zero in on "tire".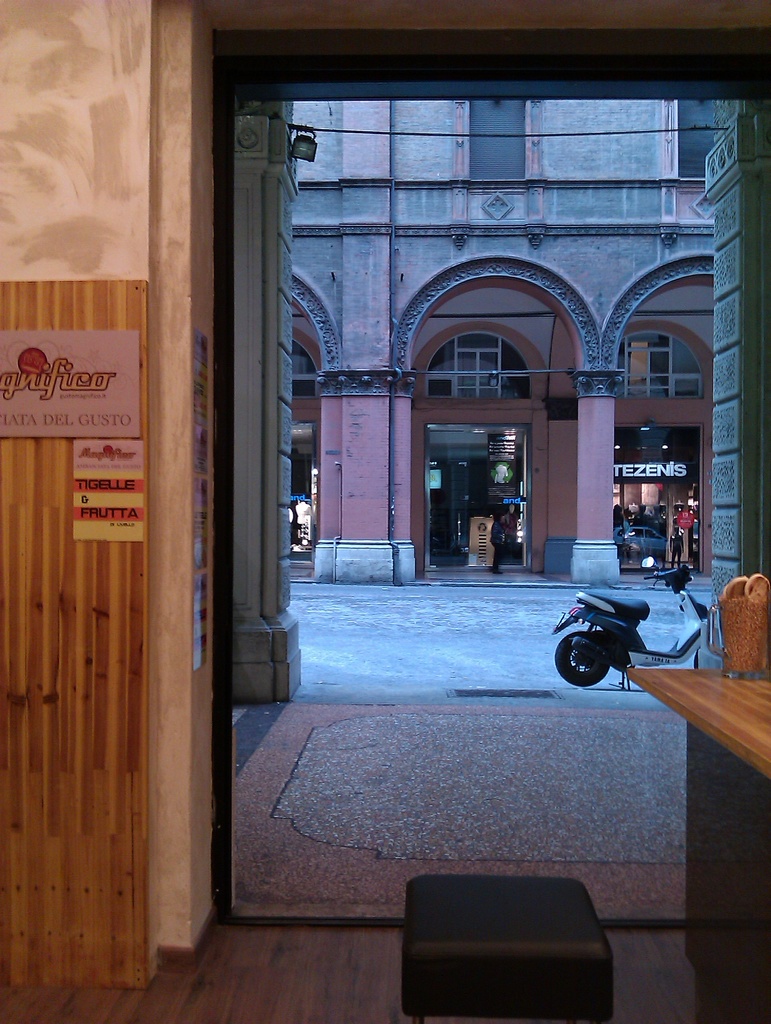
Zeroed in: [x1=549, y1=634, x2=612, y2=683].
